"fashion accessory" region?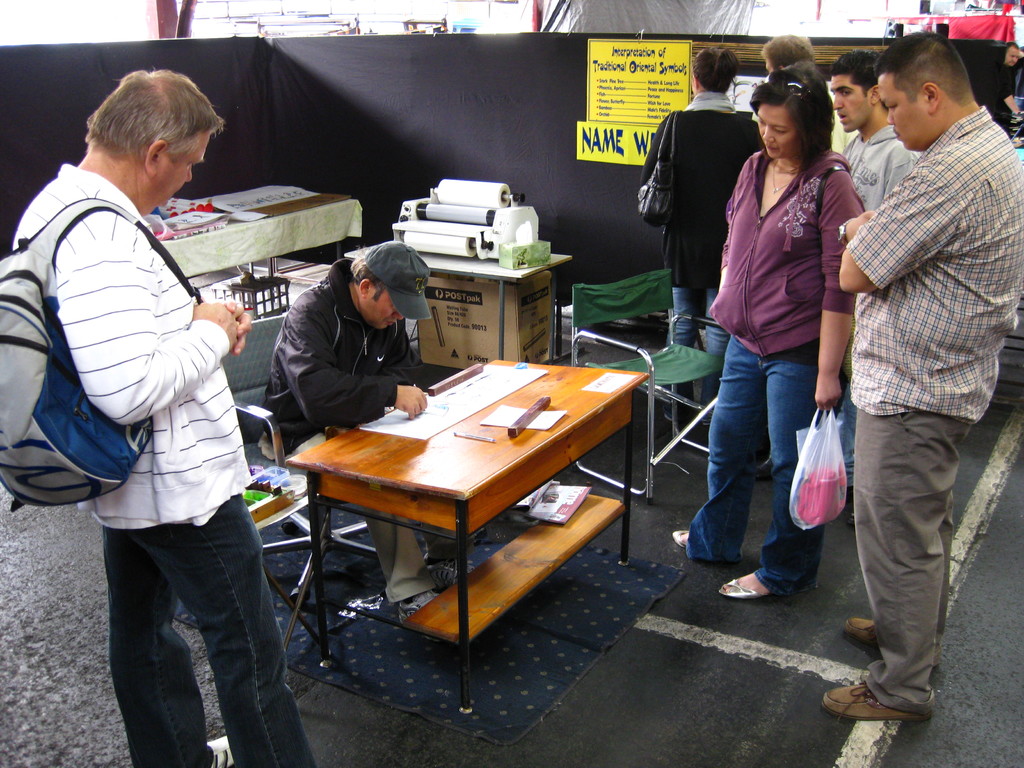
bbox=[821, 684, 931, 717]
